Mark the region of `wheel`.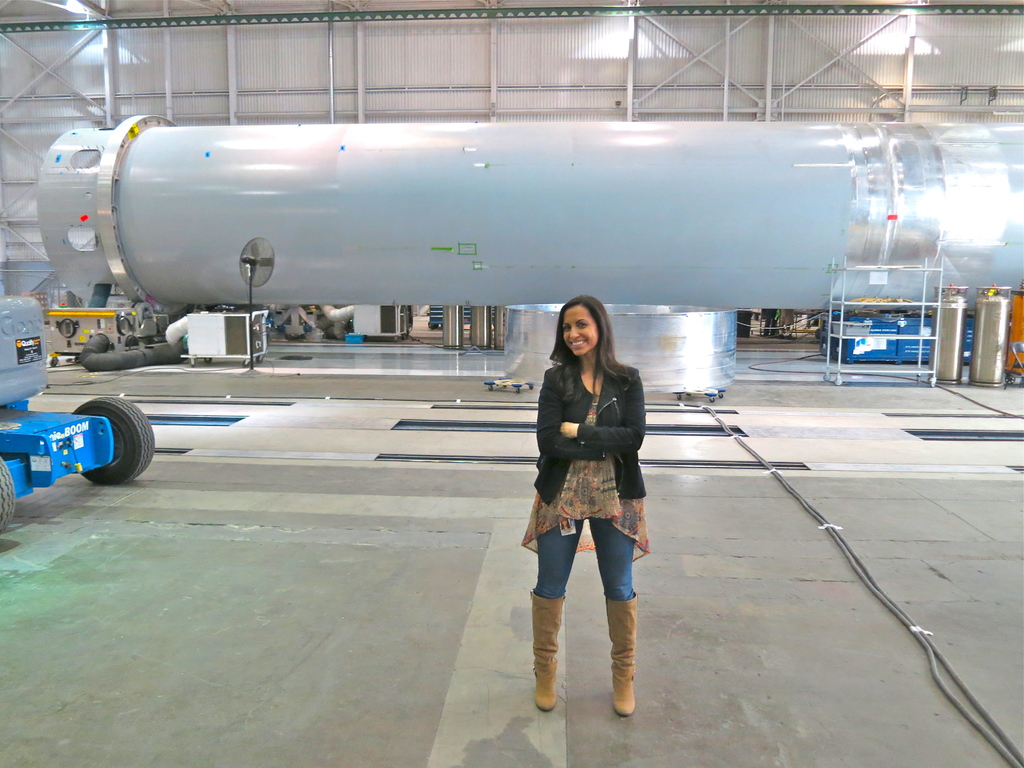
Region: [left=0, top=454, right=19, bottom=538].
